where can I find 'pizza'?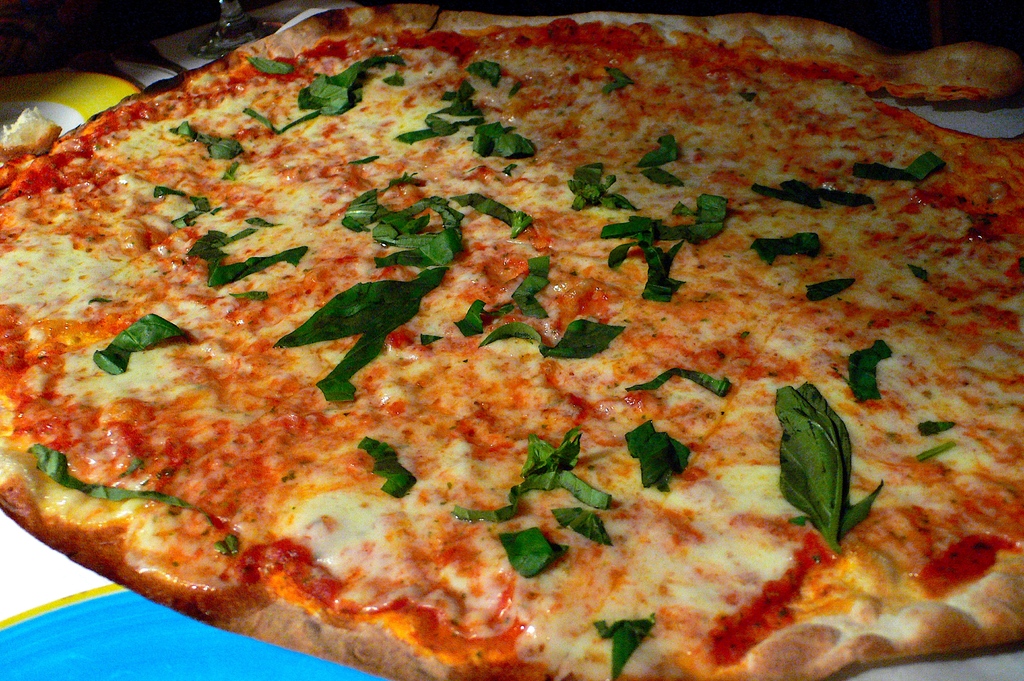
You can find it at <bbox>0, 15, 1018, 678</bbox>.
